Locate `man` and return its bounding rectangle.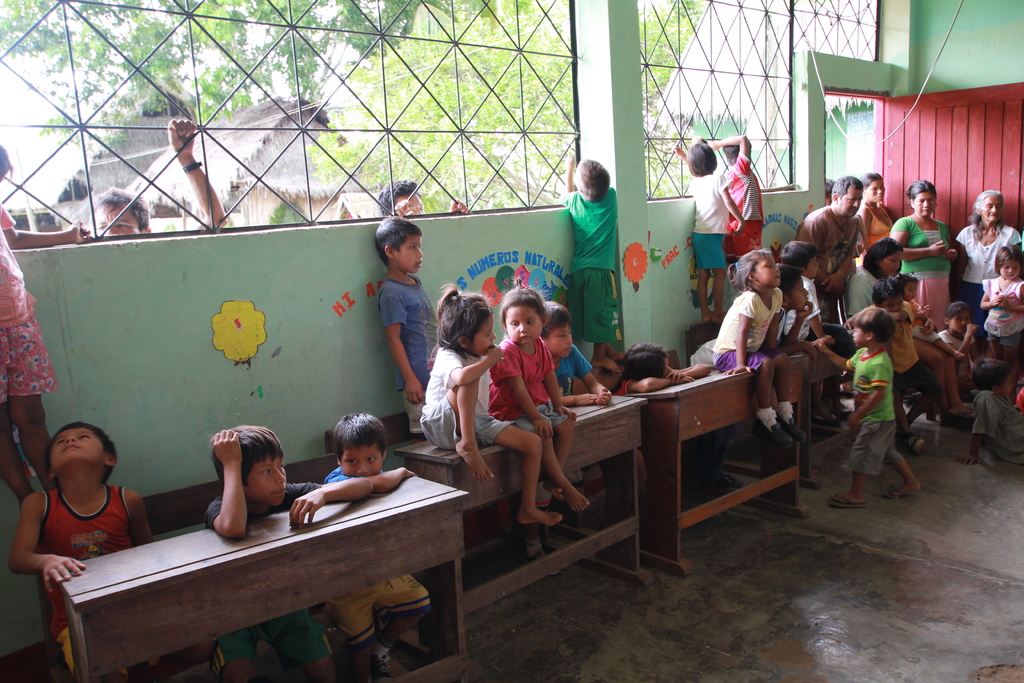
bbox(797, 177, 867, 320).
